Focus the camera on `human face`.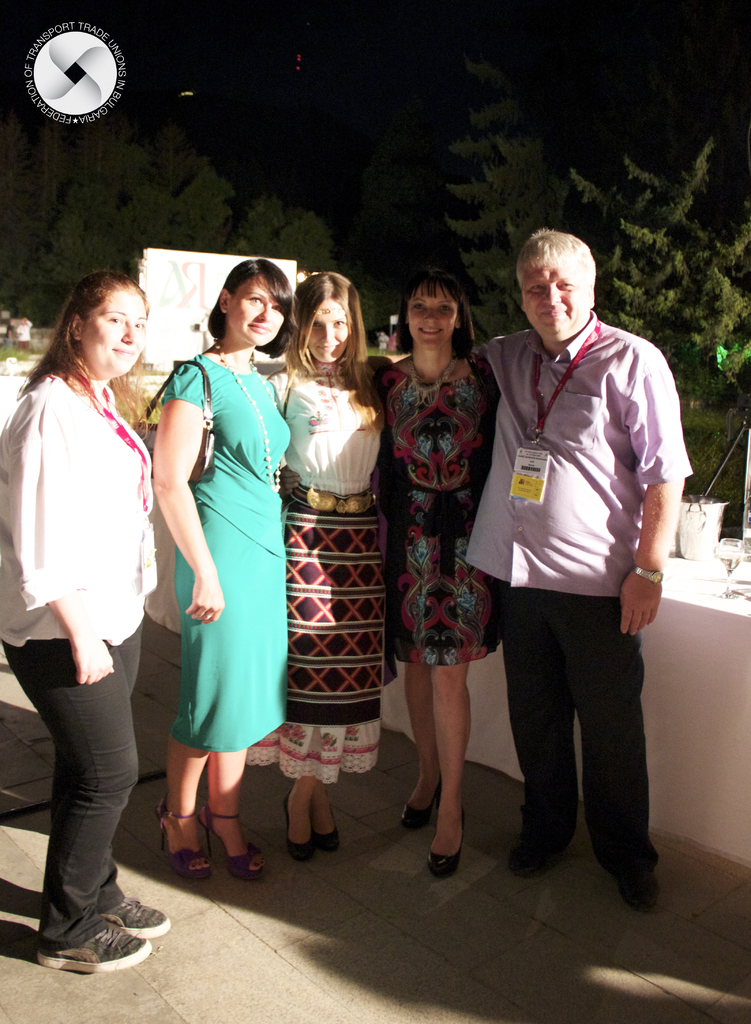
Focus region: 309, 296, 348, 362.
